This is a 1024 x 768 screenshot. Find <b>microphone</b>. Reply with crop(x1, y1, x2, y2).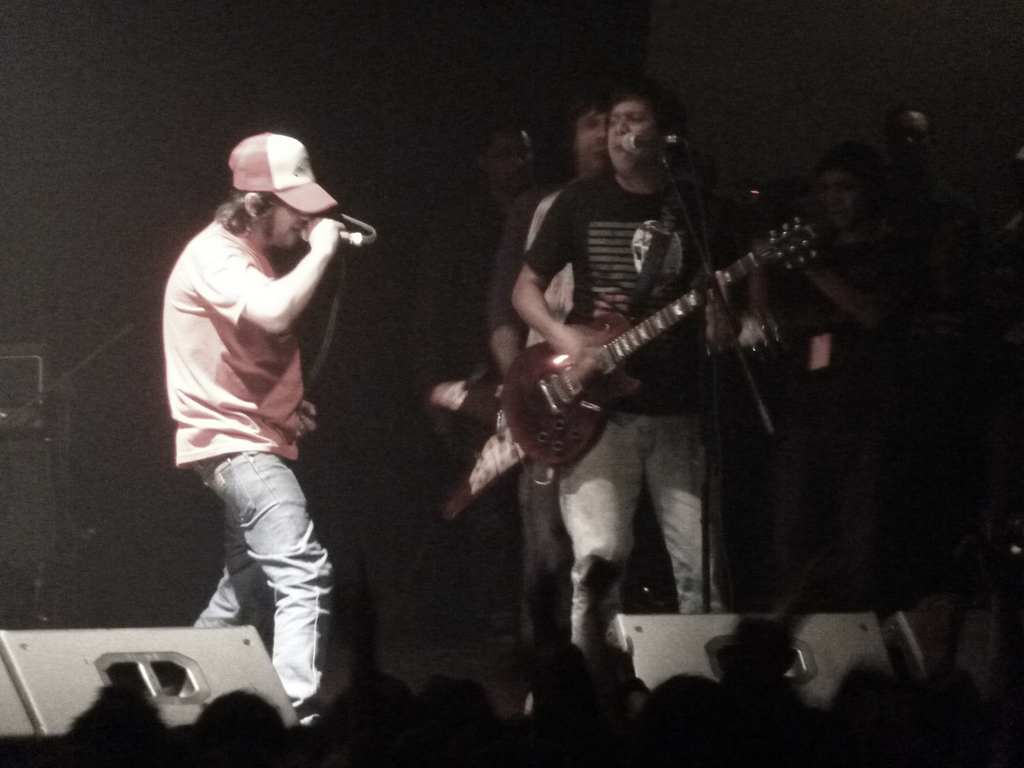
crop(623, 130, 683, 154).
